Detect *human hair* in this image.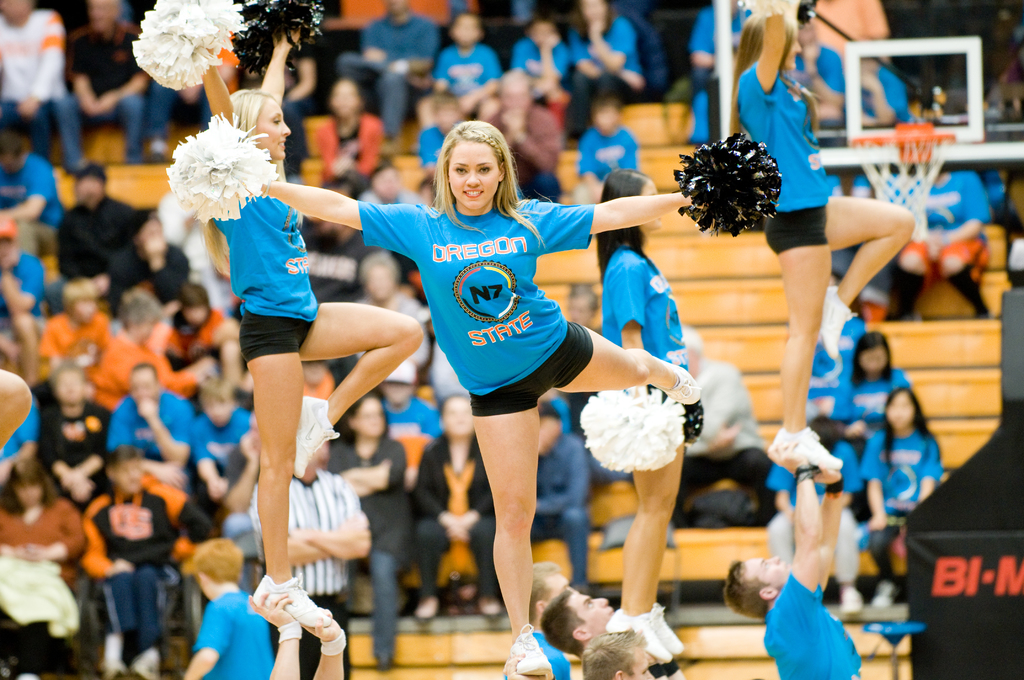
Detection: bbox=[581, 629, 646, 679].
